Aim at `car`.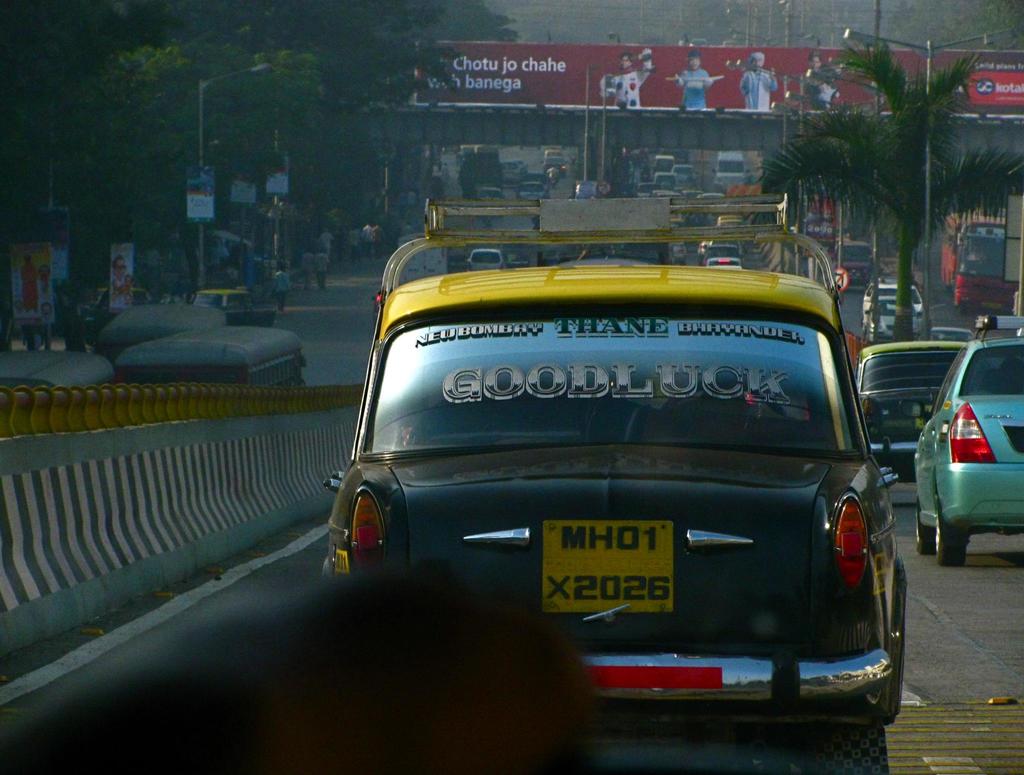
Aimed at [x1=312, y1=215, x2=917, y2=733].
